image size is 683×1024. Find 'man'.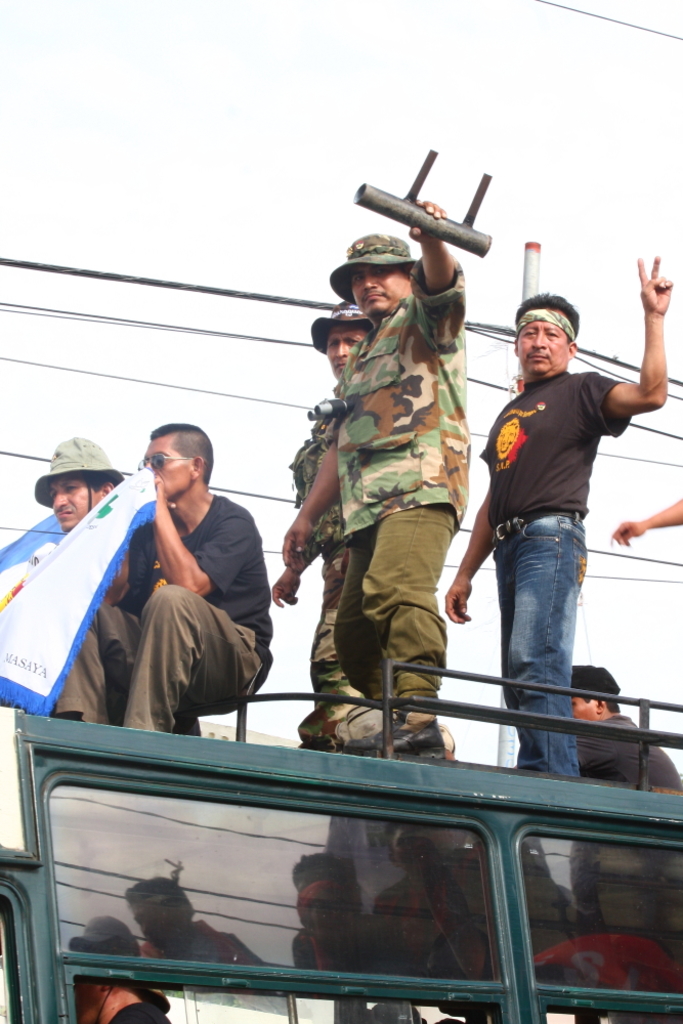
l=54, t=421, r=274, b=733.
